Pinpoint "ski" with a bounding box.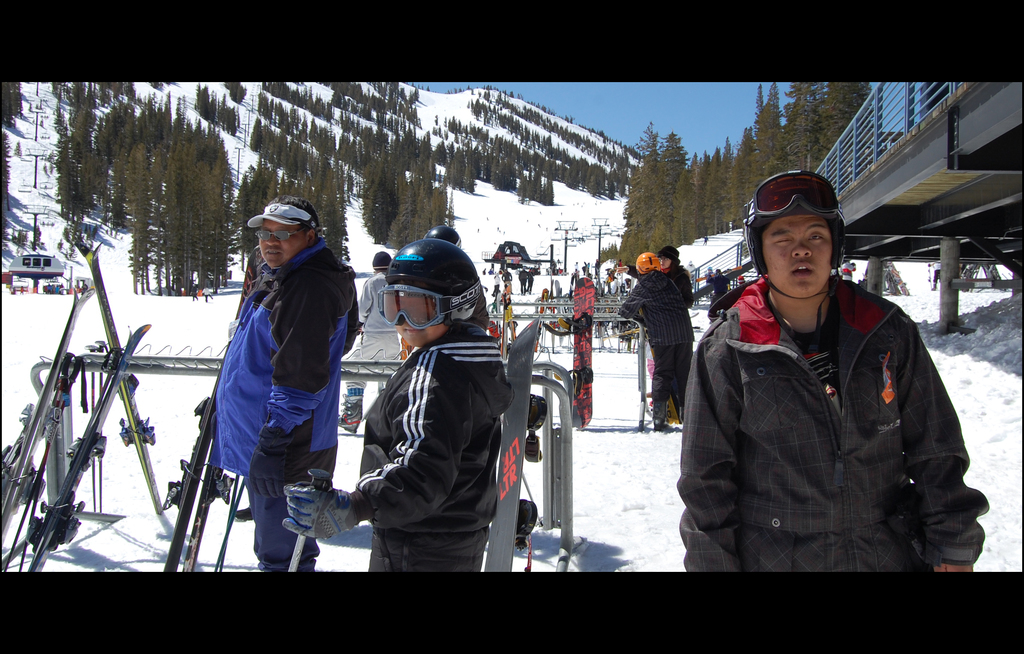
[73,238,161,500].
